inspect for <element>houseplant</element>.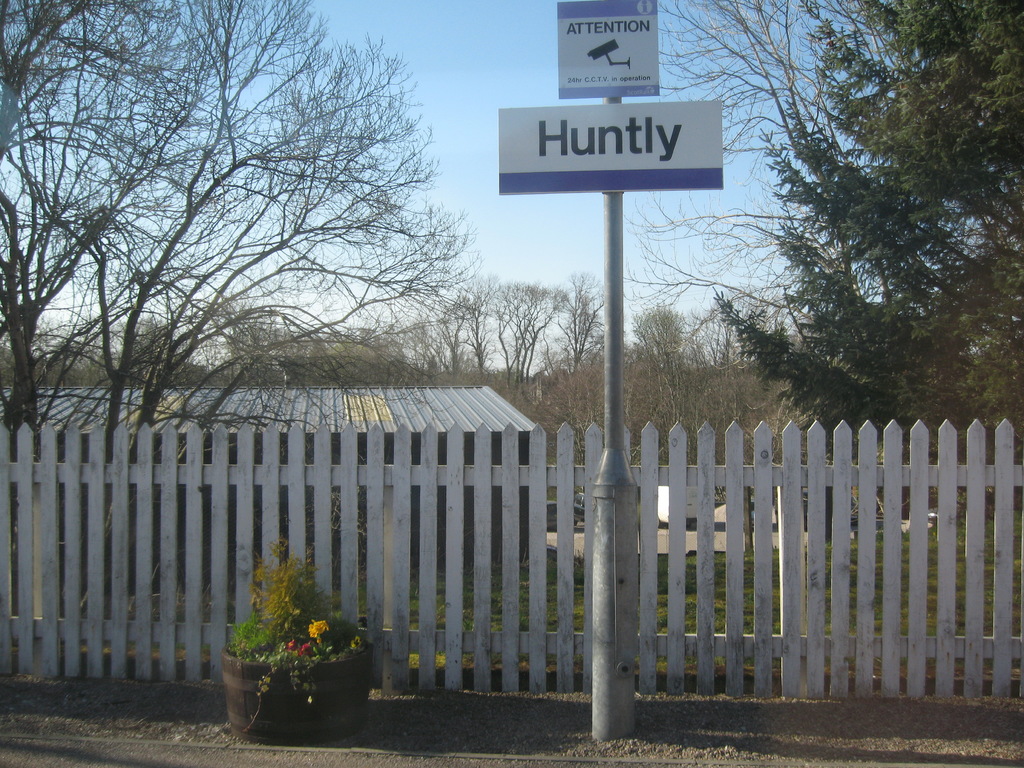
Inspection: 211, 531, 314, 745.
